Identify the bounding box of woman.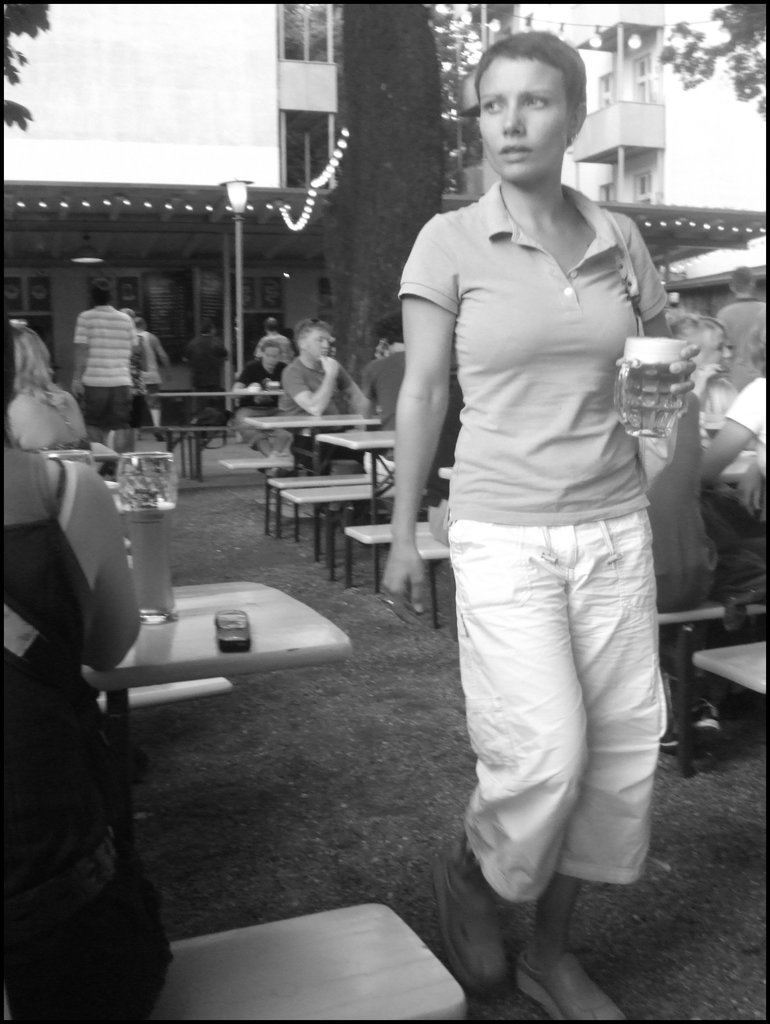
<box>374,33,702,995</box>.
